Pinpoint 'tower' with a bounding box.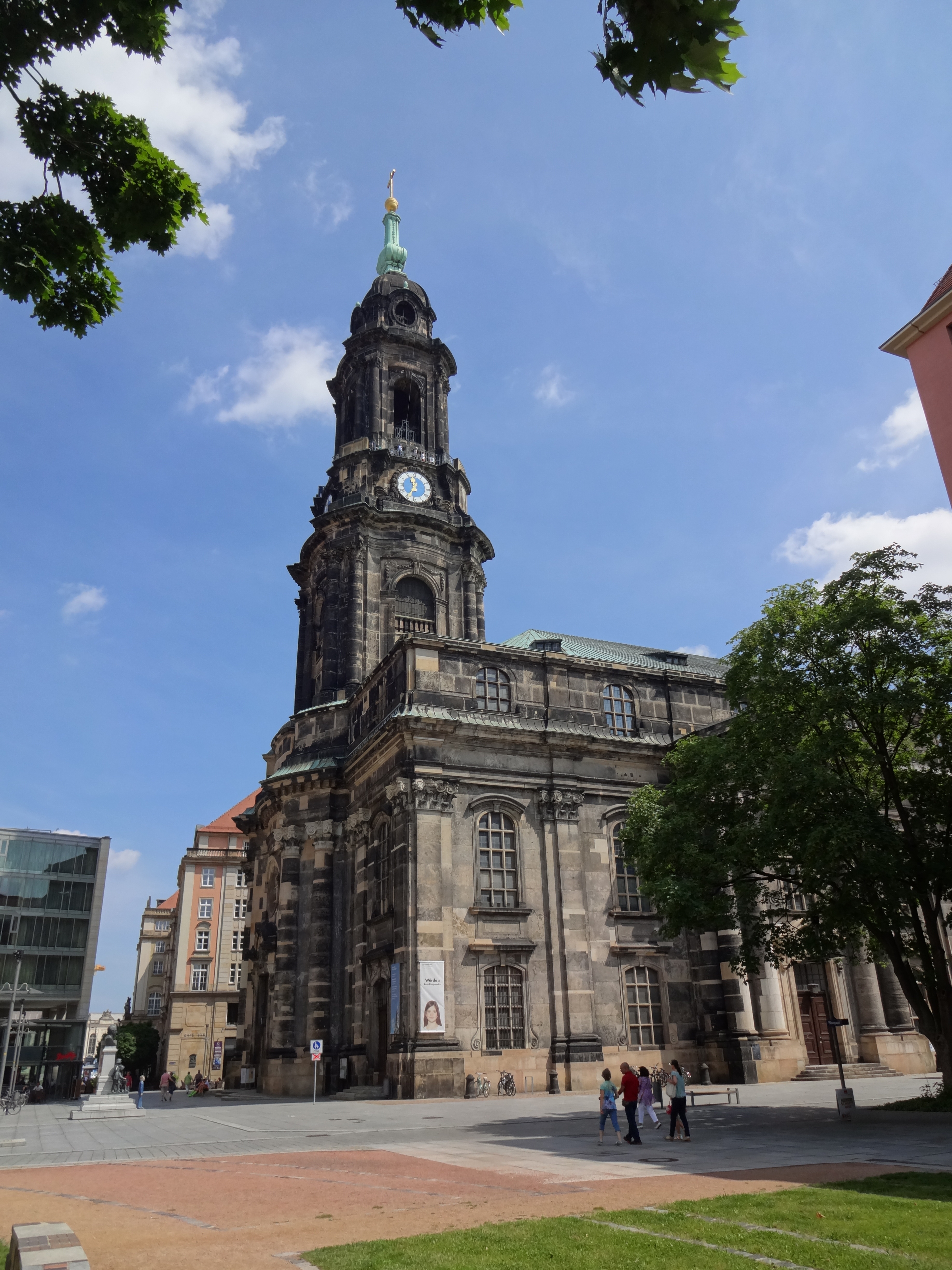
69, 39, 134, 199.
